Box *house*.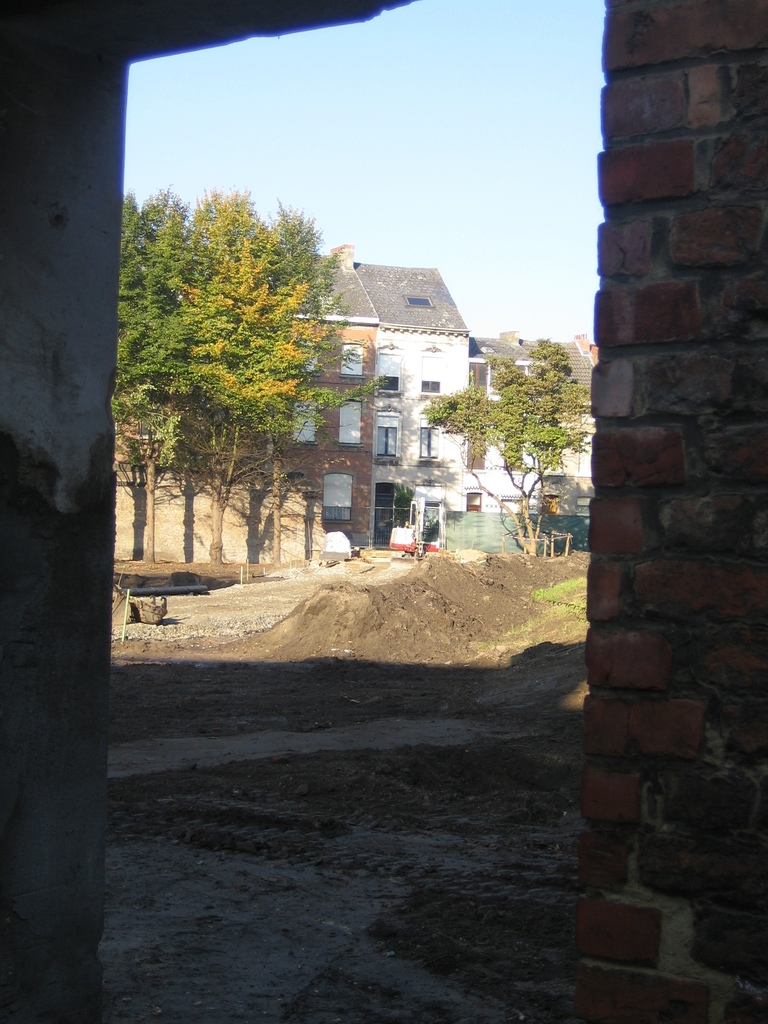
x1=476 y1=342 x2=588 y2=557.
